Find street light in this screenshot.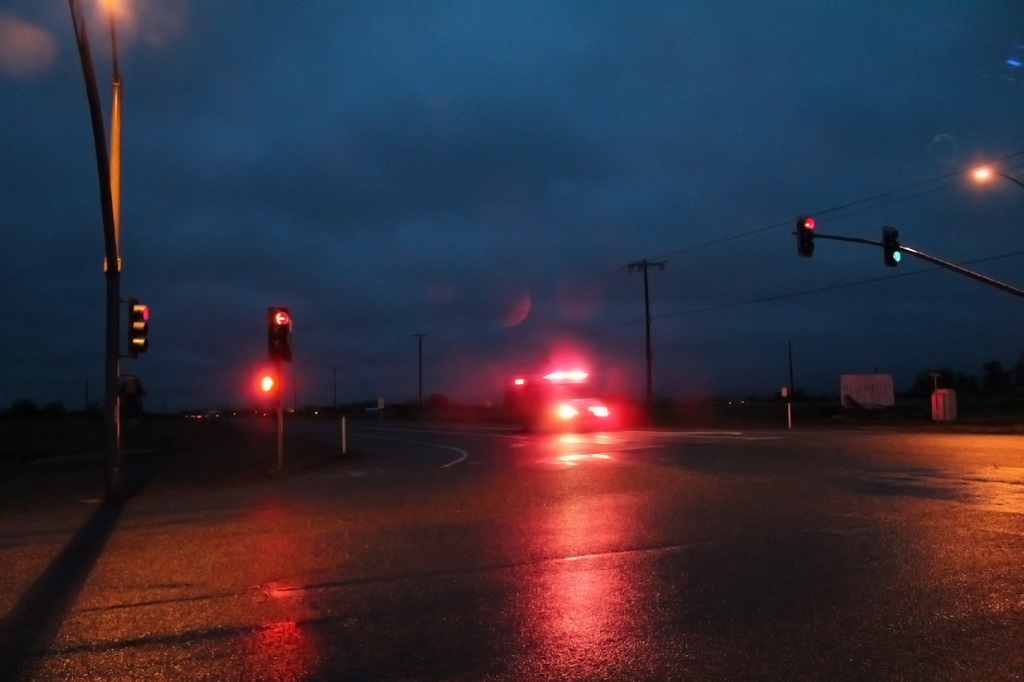
The bounding box for street light is rect(90, 0, 122, 446).
